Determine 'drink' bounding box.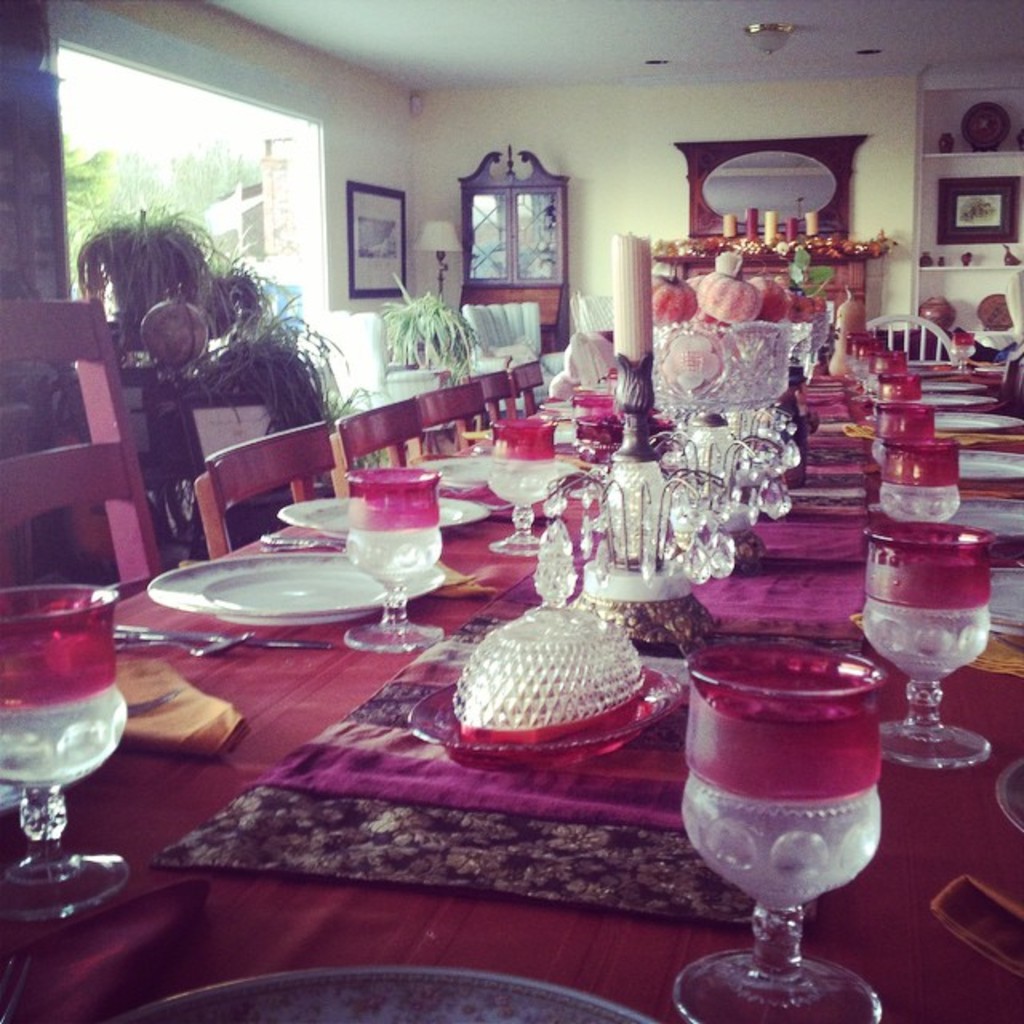
Determined: l=675, t=630, r=886, b=982.
